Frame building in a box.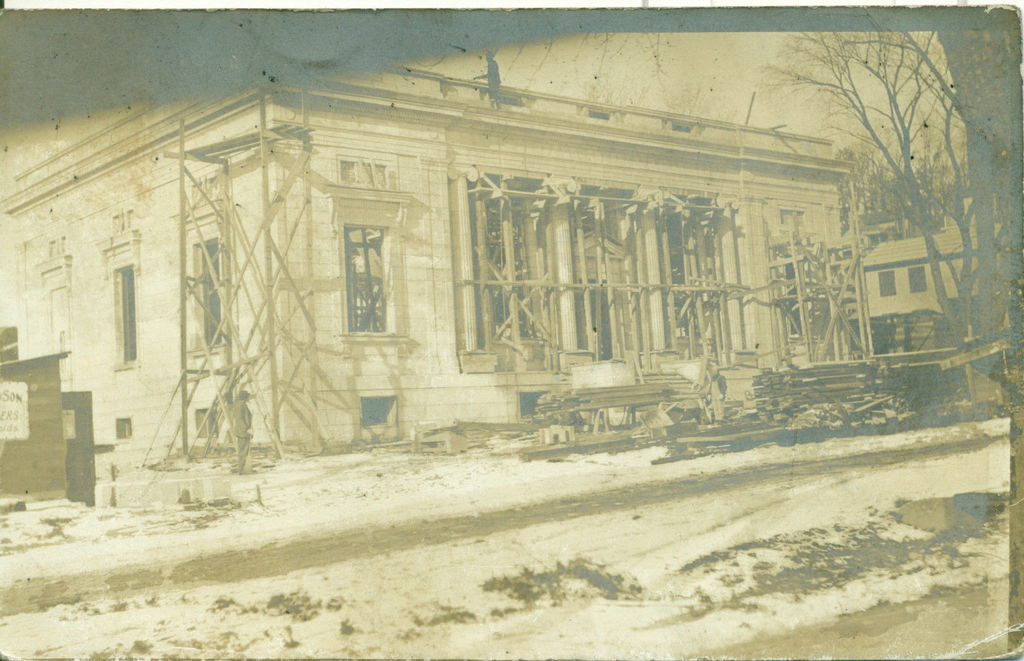
[left=0, top=29, right=1023, bottom=449].
